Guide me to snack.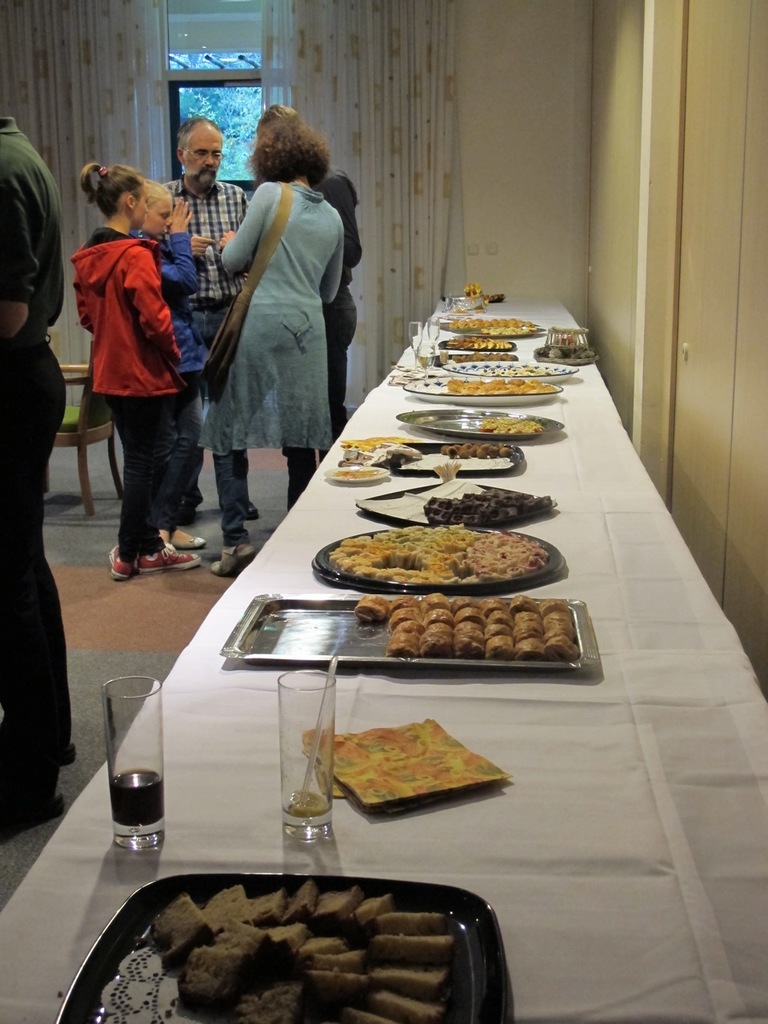
Guidance: x1=484, y1=621, x2=513, y2=638.
